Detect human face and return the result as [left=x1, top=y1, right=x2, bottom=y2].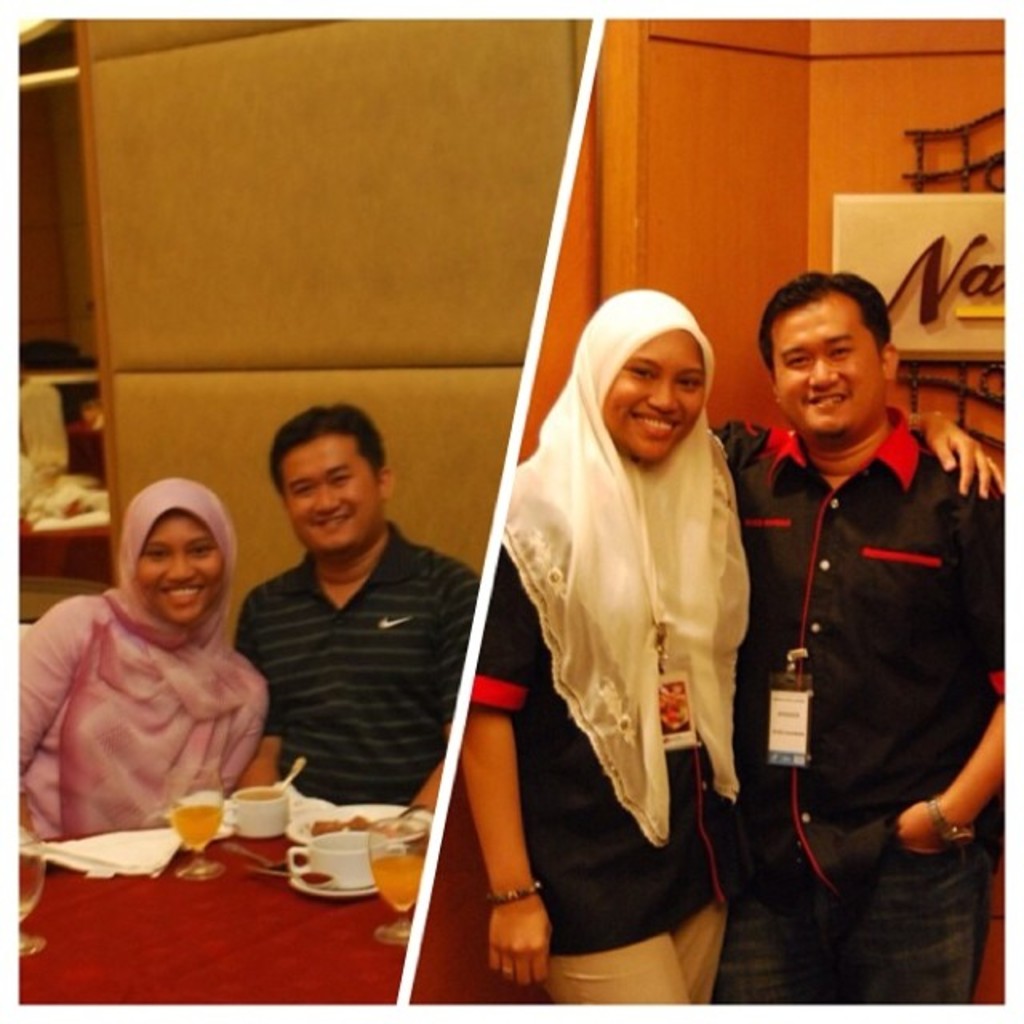
[left=282, top=435, right=382, bottom=547].
